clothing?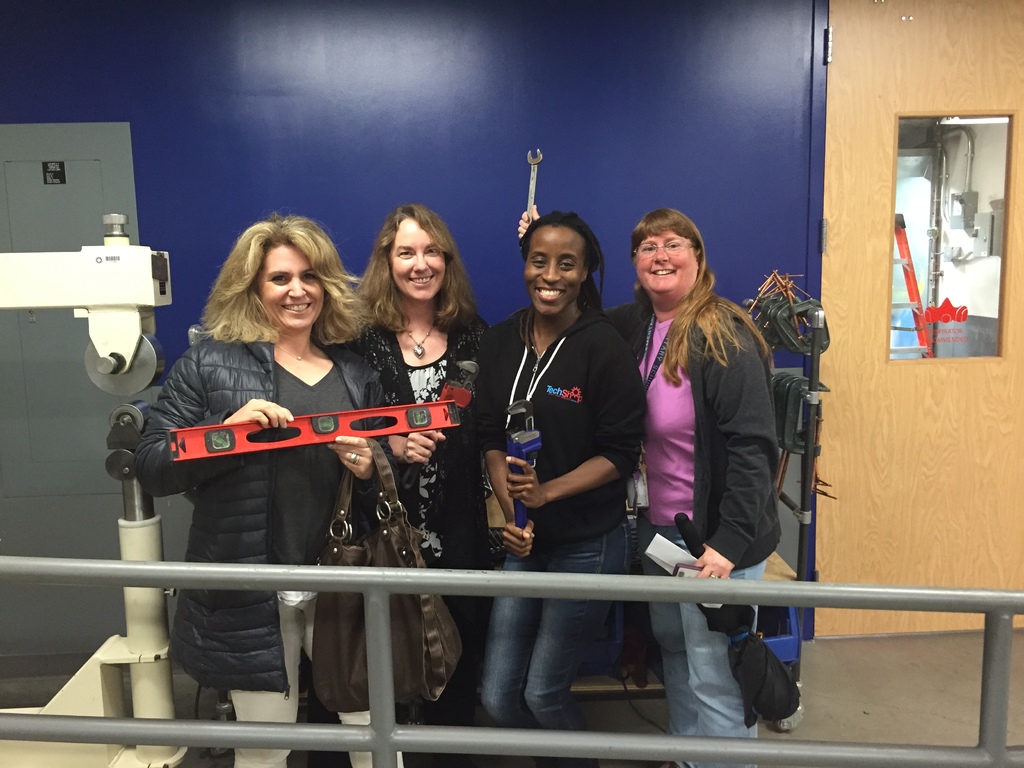
x1=132, y1=322, x2=406, y2=767
